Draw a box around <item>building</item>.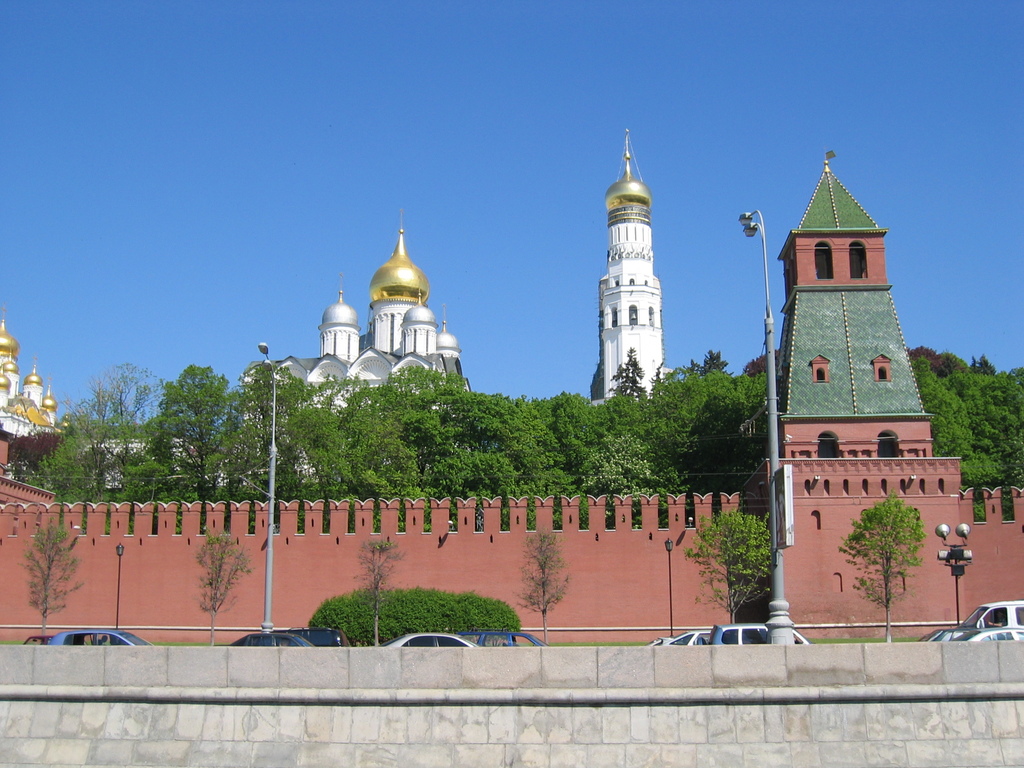
rect(0, 152, 1023, 638).
